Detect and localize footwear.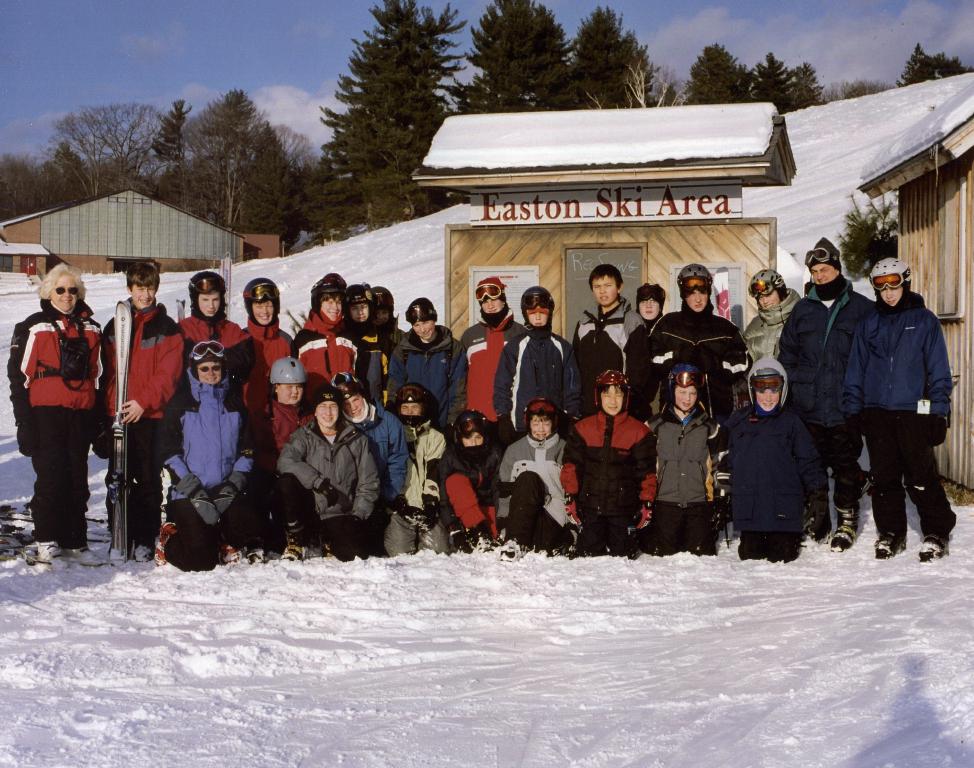
Localized at <box>919,490,962,563</box>.
